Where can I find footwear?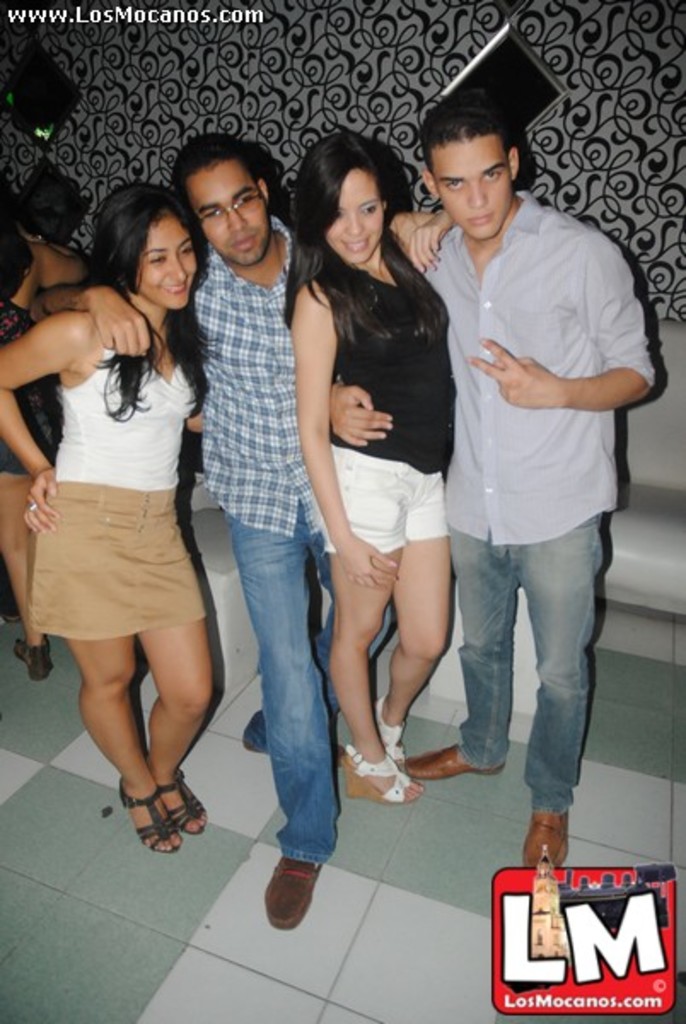
You can find it at <bbox>522, 809, 568, 865</bbox>.
